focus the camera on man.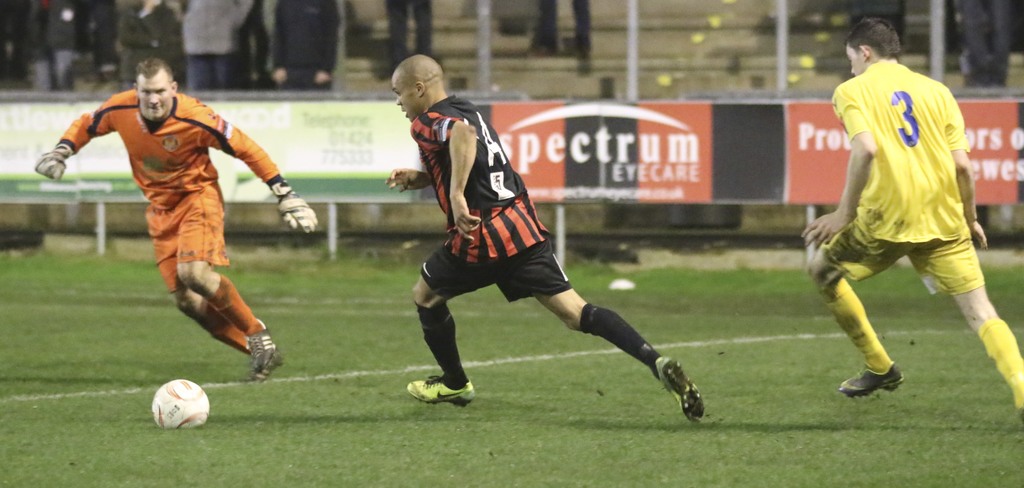
Focus region: box(801, 20, 1023, 415).
